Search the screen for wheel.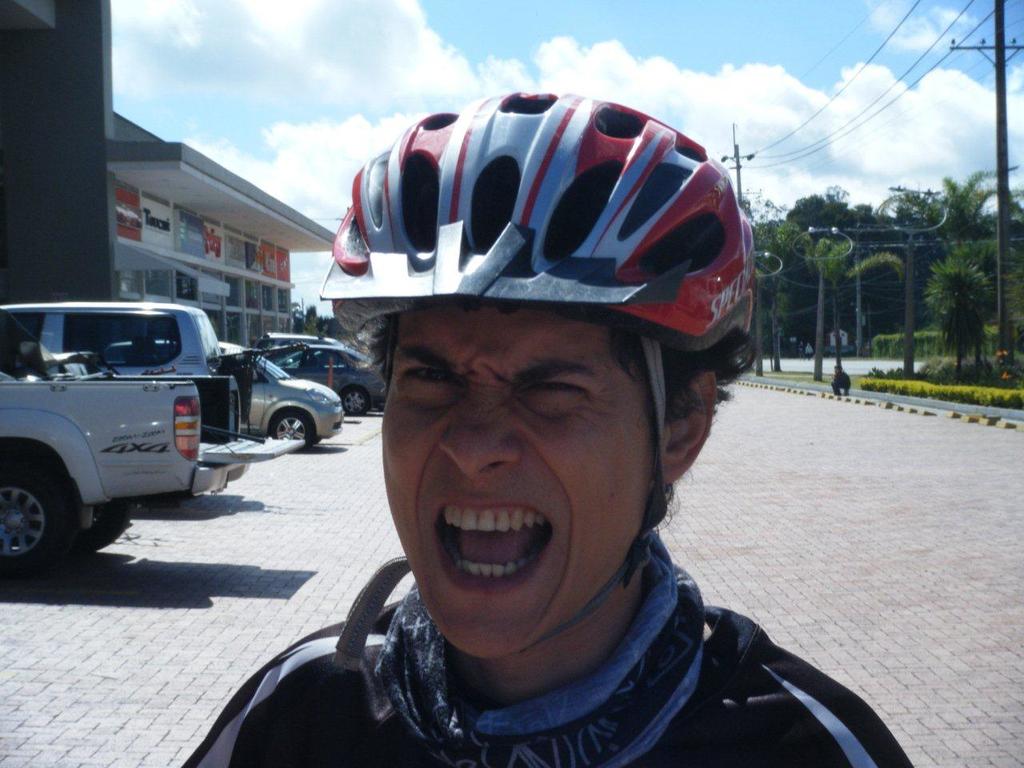
Found at Rect(342, 387, 369, 415).
